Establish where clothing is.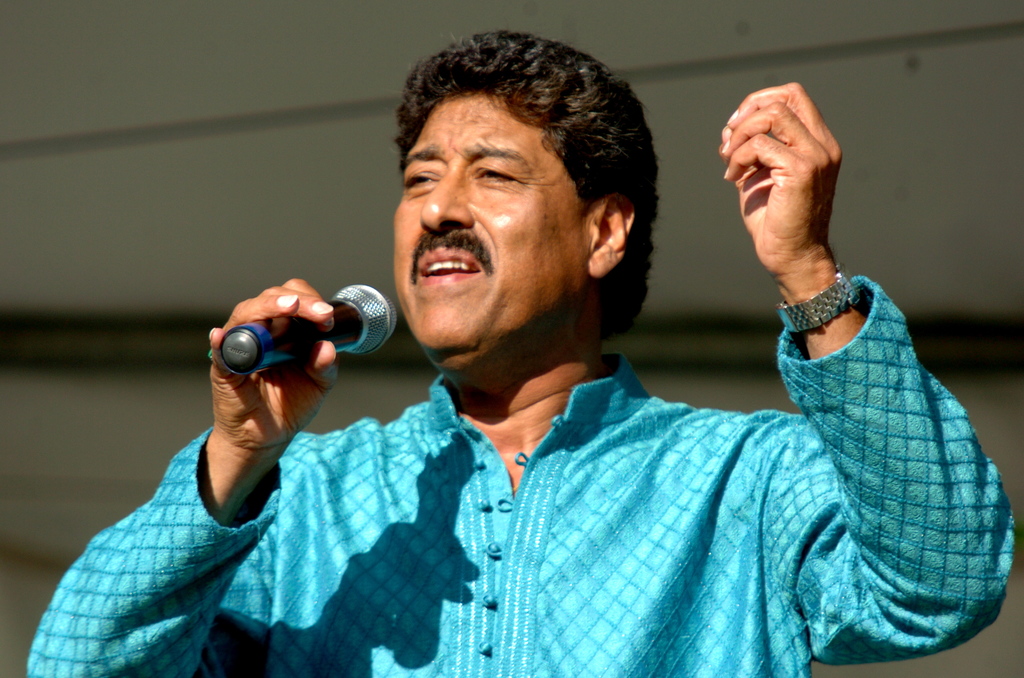
Established at region(1, 273, 1022, 677).
